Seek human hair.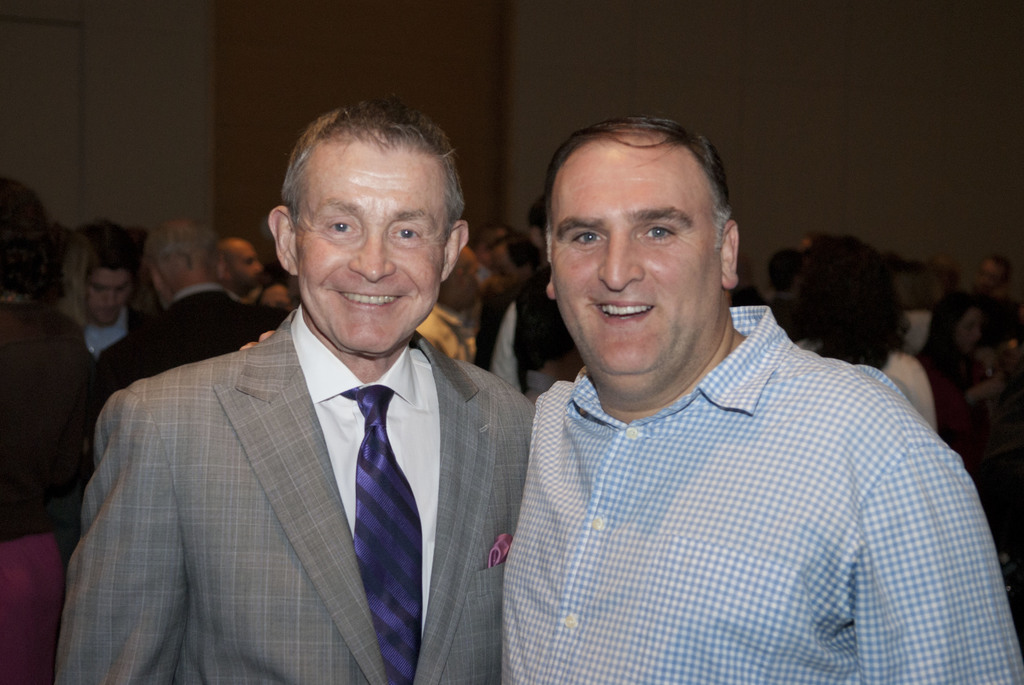
[145, 212, 212, 267].
